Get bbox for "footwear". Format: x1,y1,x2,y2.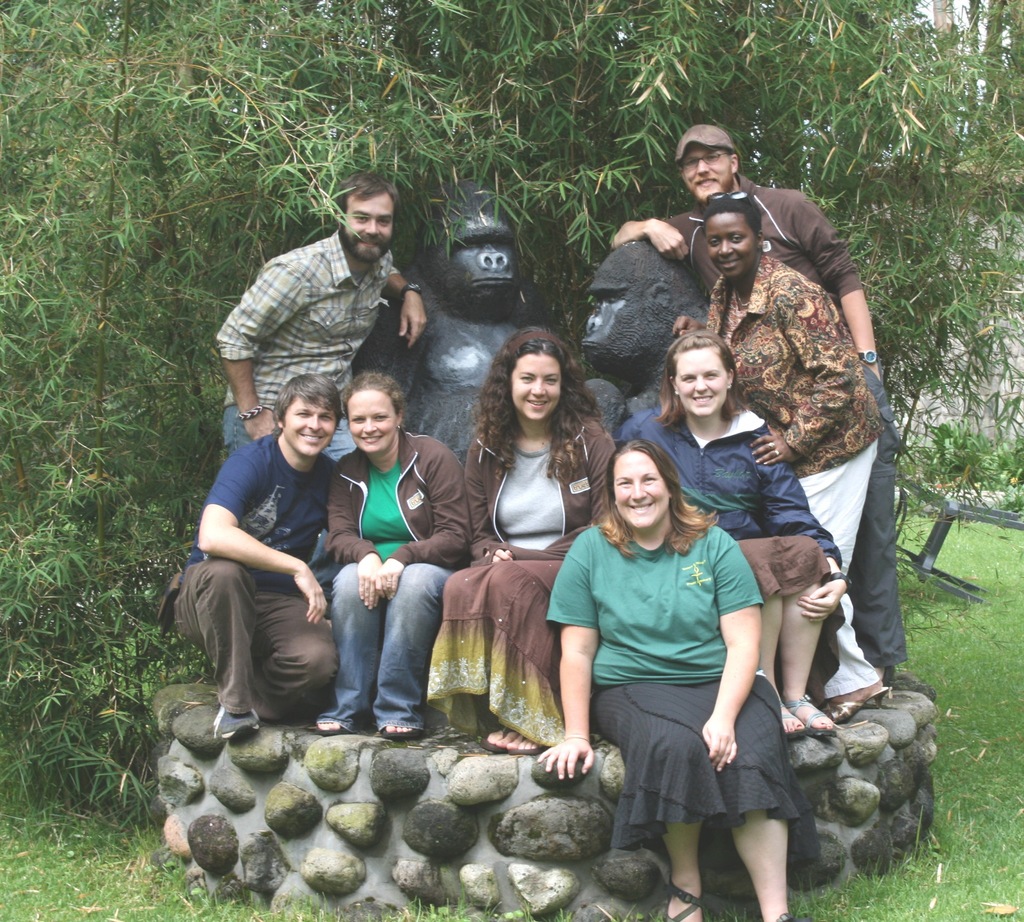
485,713,516,751.
